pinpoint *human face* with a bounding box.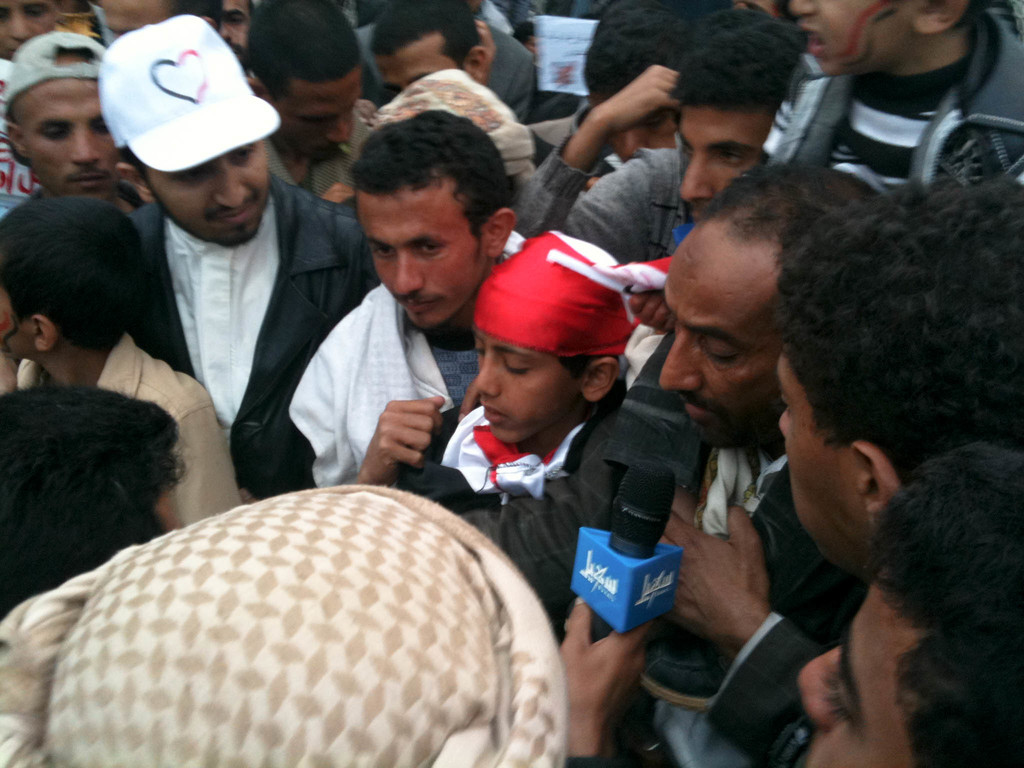
Rect(155, 148, 271, 239).
